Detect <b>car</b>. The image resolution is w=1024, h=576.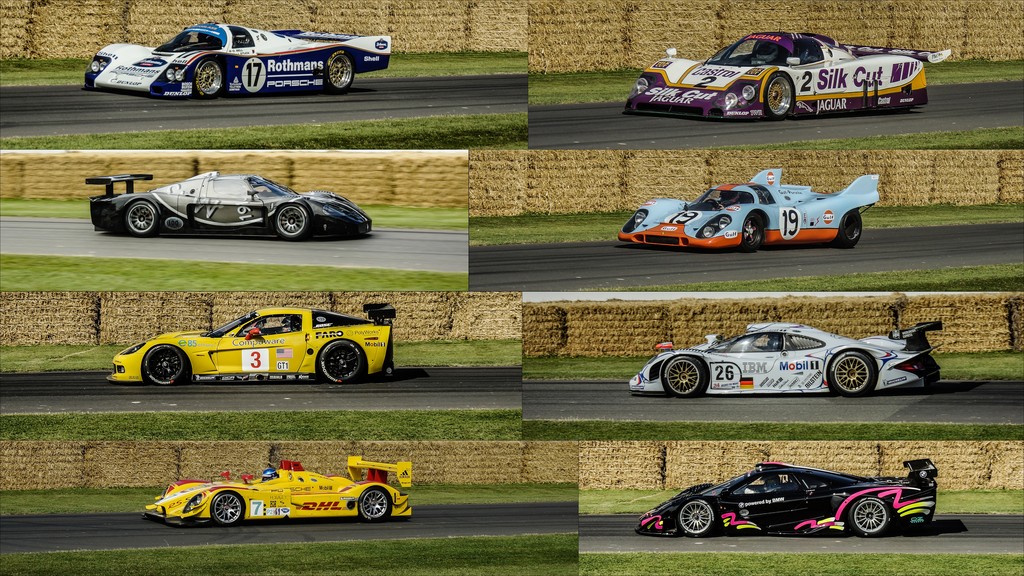
region(143, 452, 413, 523).
